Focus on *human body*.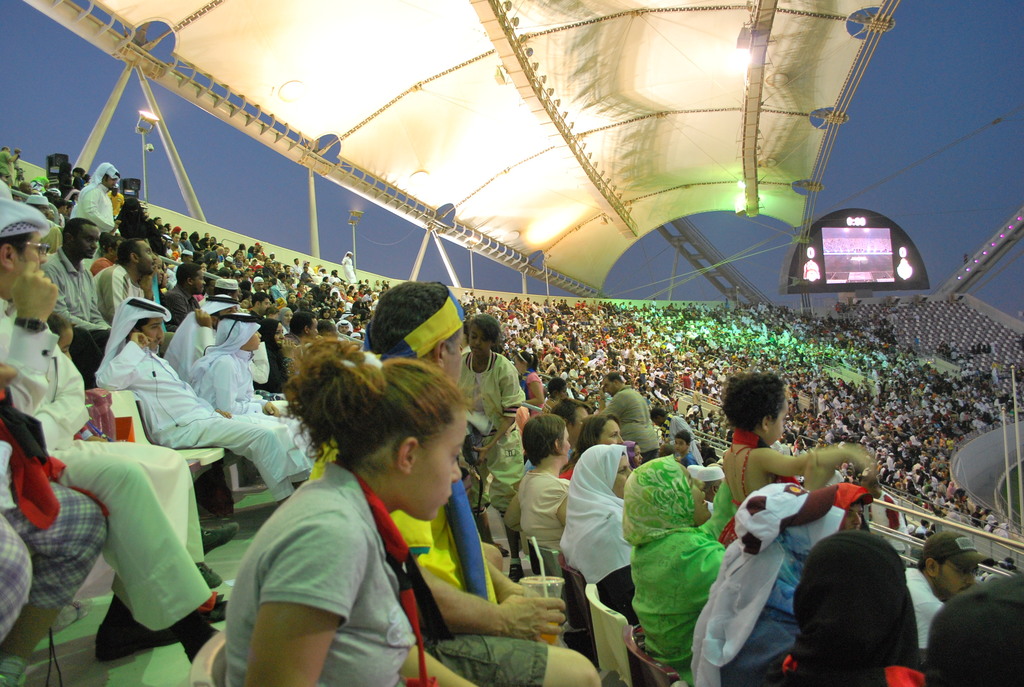
Focused at <bbox>624, 505, 741, 679</bbox>.
